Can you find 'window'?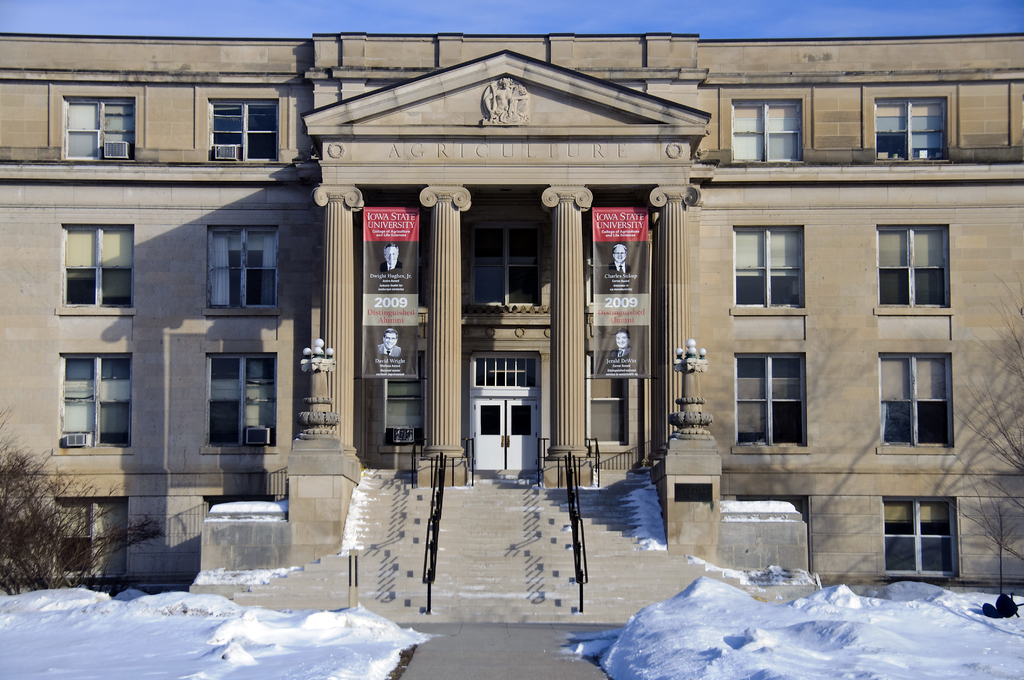
Yes, bounding box: pyautogui.locateOnScreen(877, 99, 953, 161).
